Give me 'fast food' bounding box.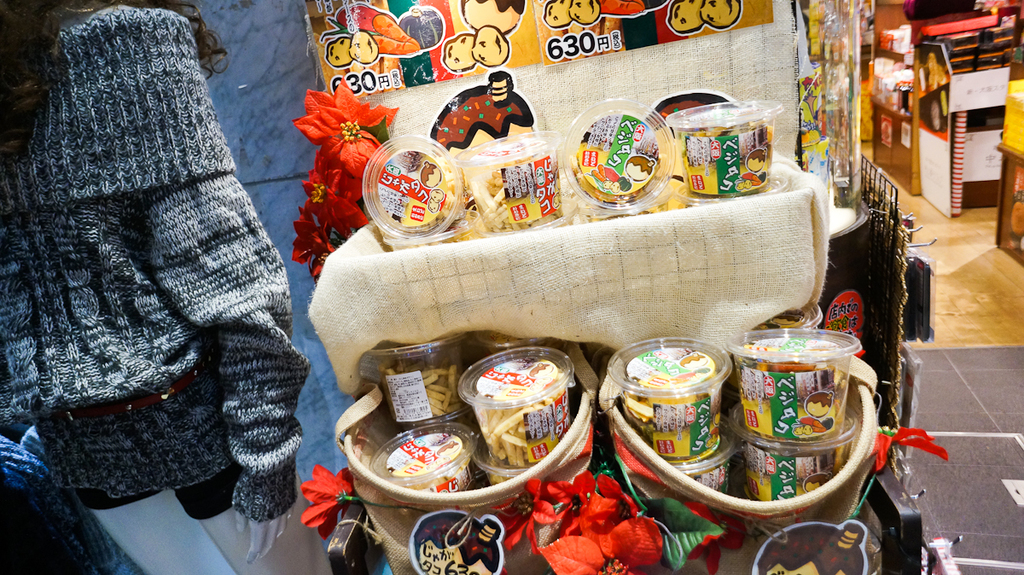
BBox(445, 346, 579, 484).
